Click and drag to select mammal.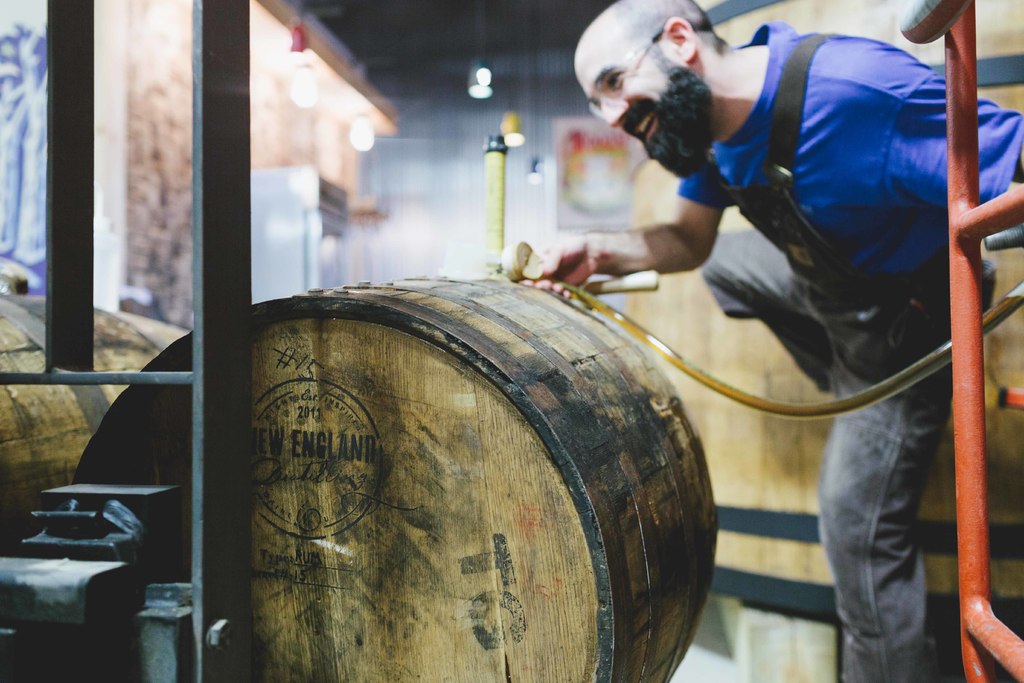
Selection: detection(503, 41, 964, 604).
